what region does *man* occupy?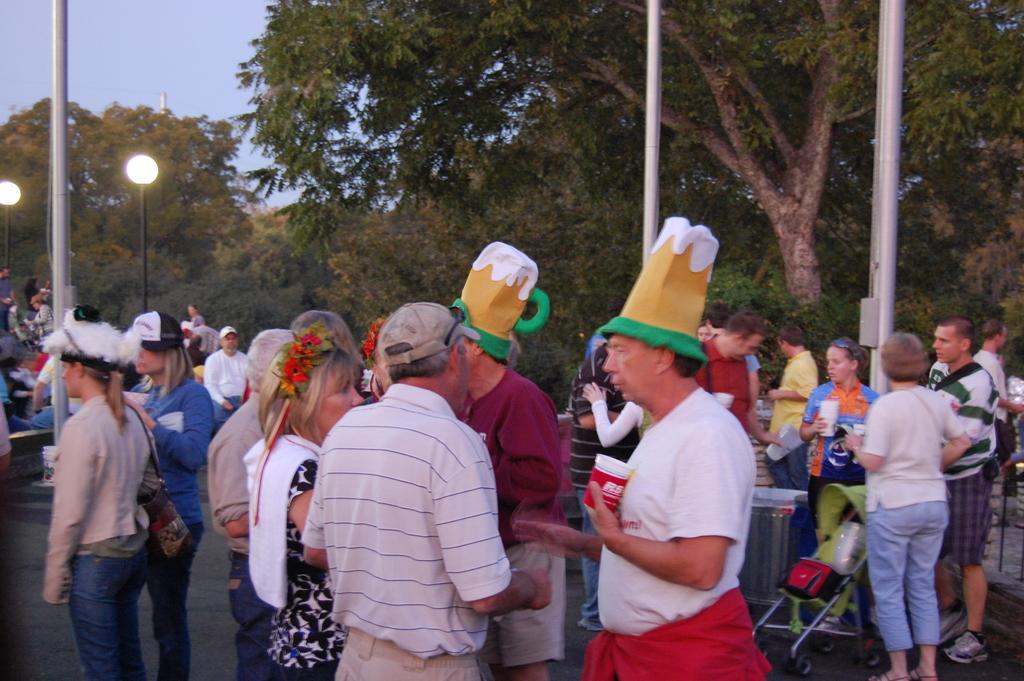
446, 234, 575, 680.
